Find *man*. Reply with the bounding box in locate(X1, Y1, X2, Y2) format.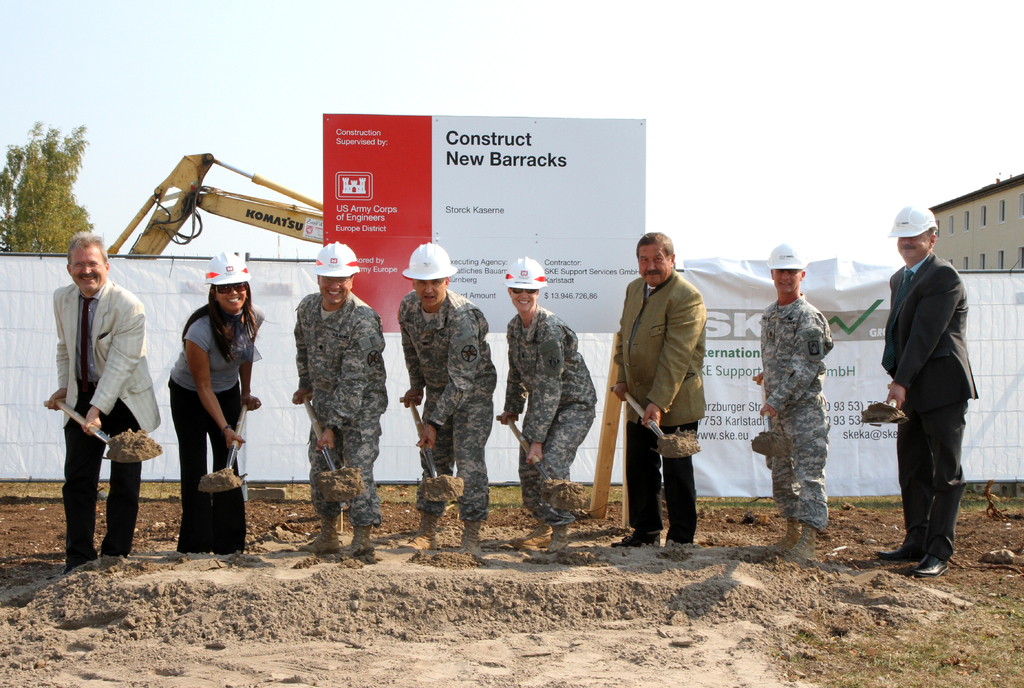
locate(861, 188, 962, 573).
